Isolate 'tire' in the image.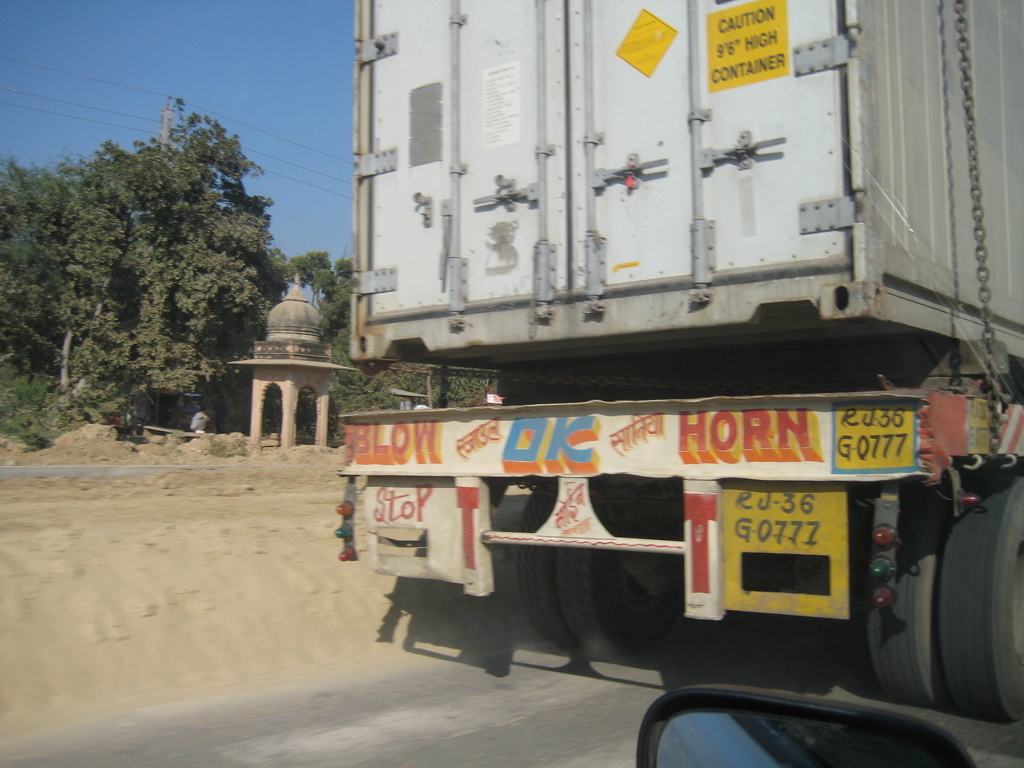
Isolated region: region(558, 479, 664, 662).
